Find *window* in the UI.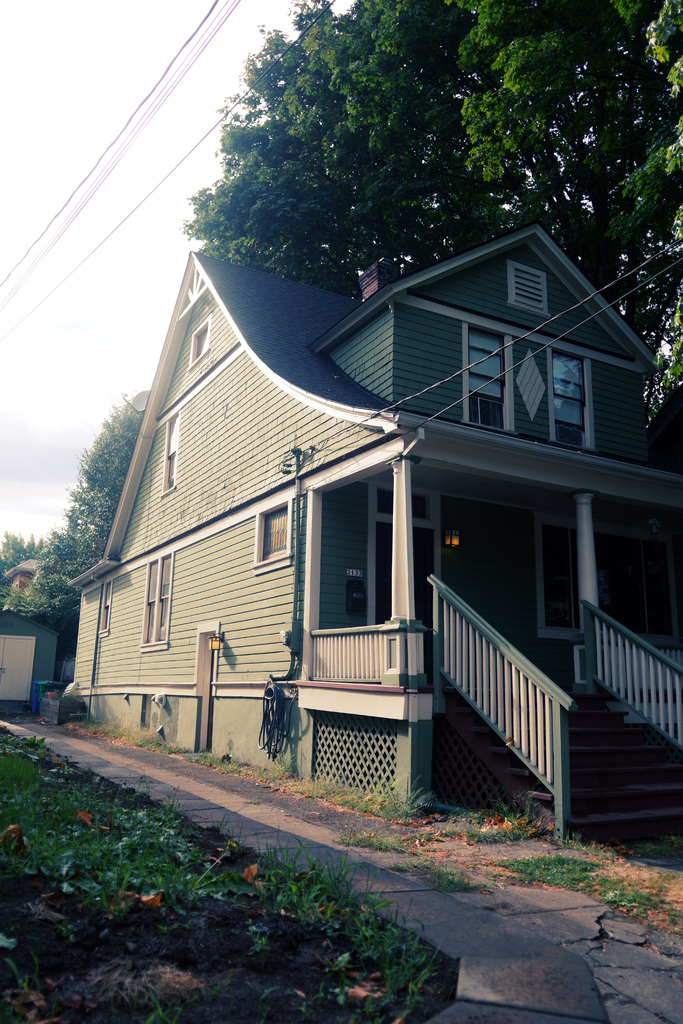
UI element at (97, 579, 111, 636).
